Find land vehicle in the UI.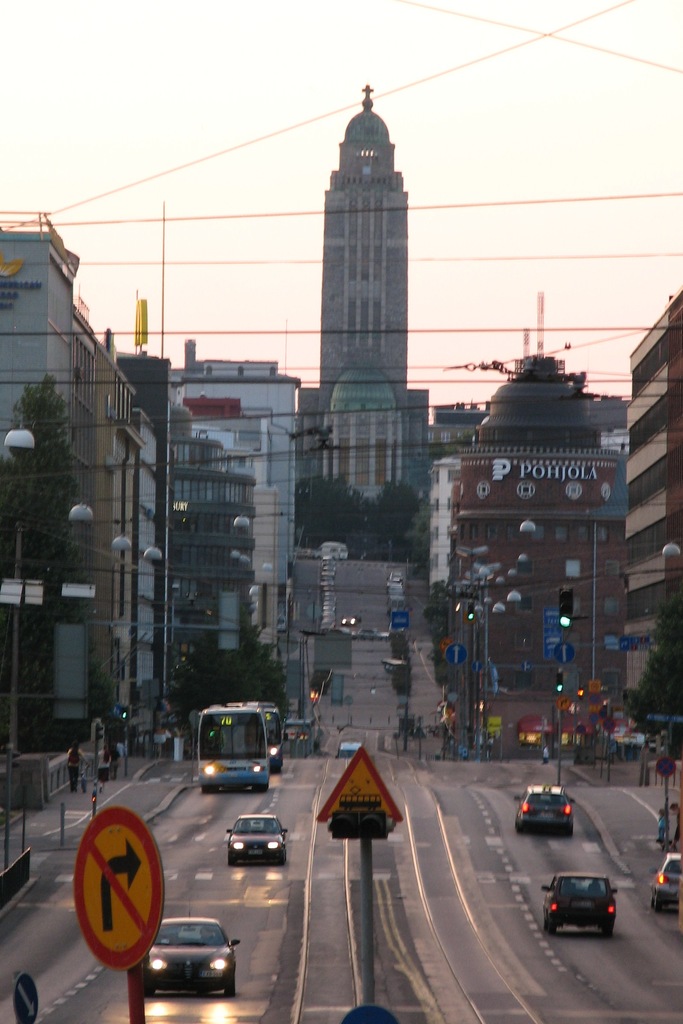
UI element at x1=227 y1=699 x2=290 y2=774.
